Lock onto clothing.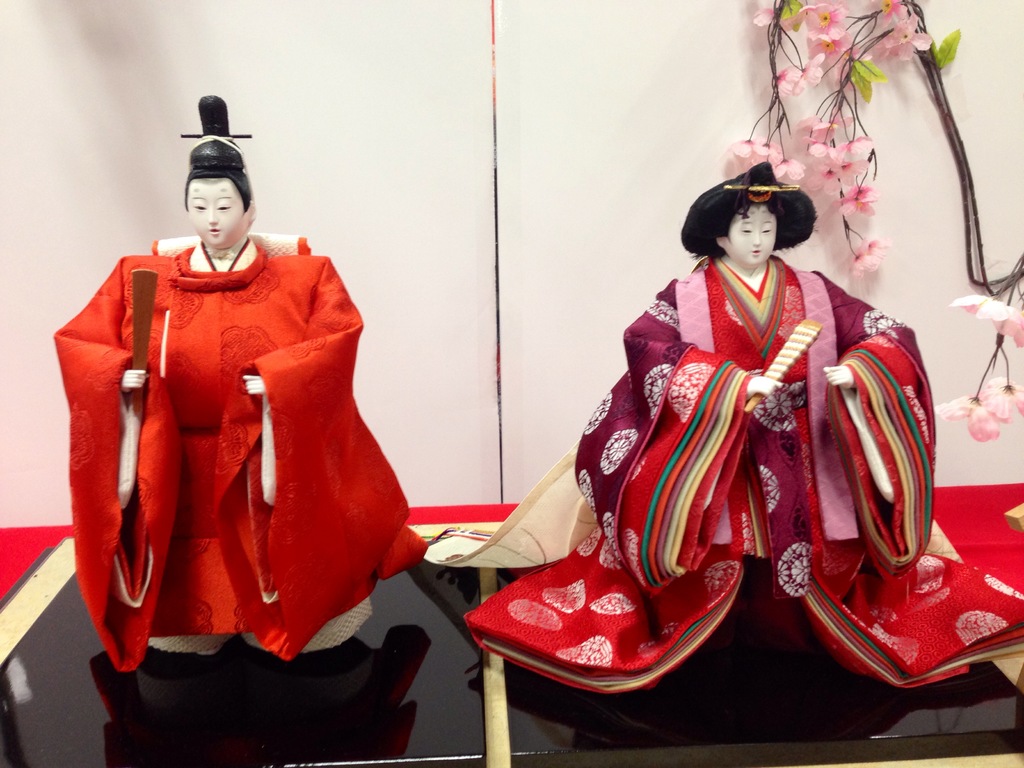
Locked: bbox=[422, 257, 1023, 696].
